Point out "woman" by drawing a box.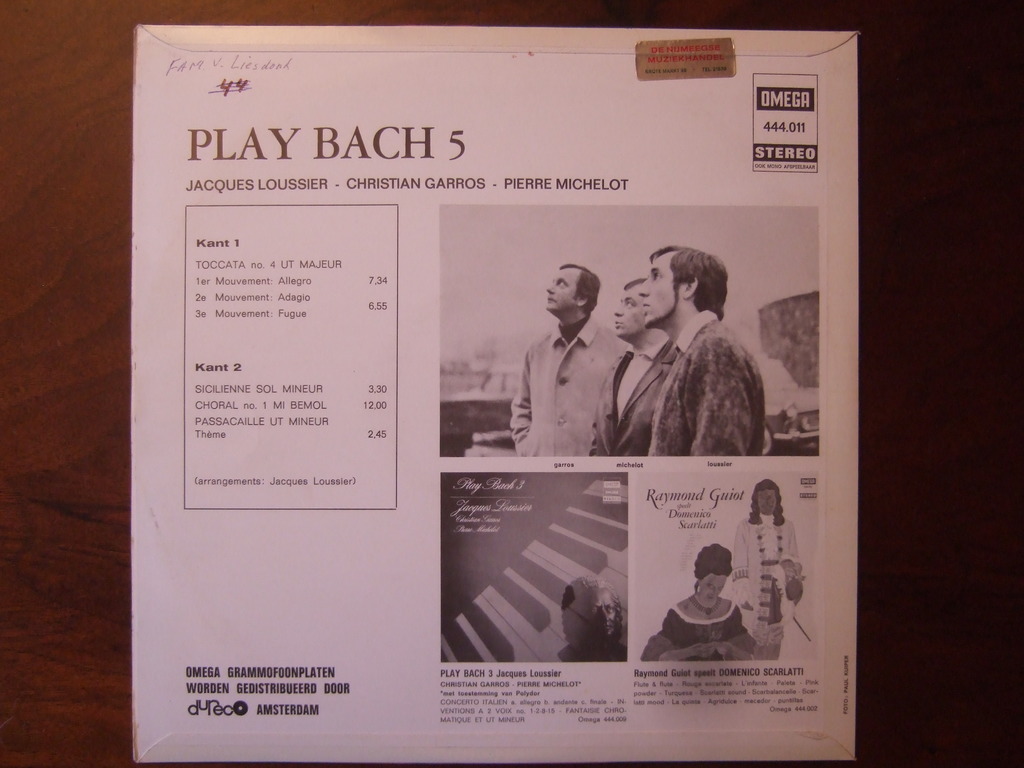
<bbox>663, 546, 753, 665</bbox>.
